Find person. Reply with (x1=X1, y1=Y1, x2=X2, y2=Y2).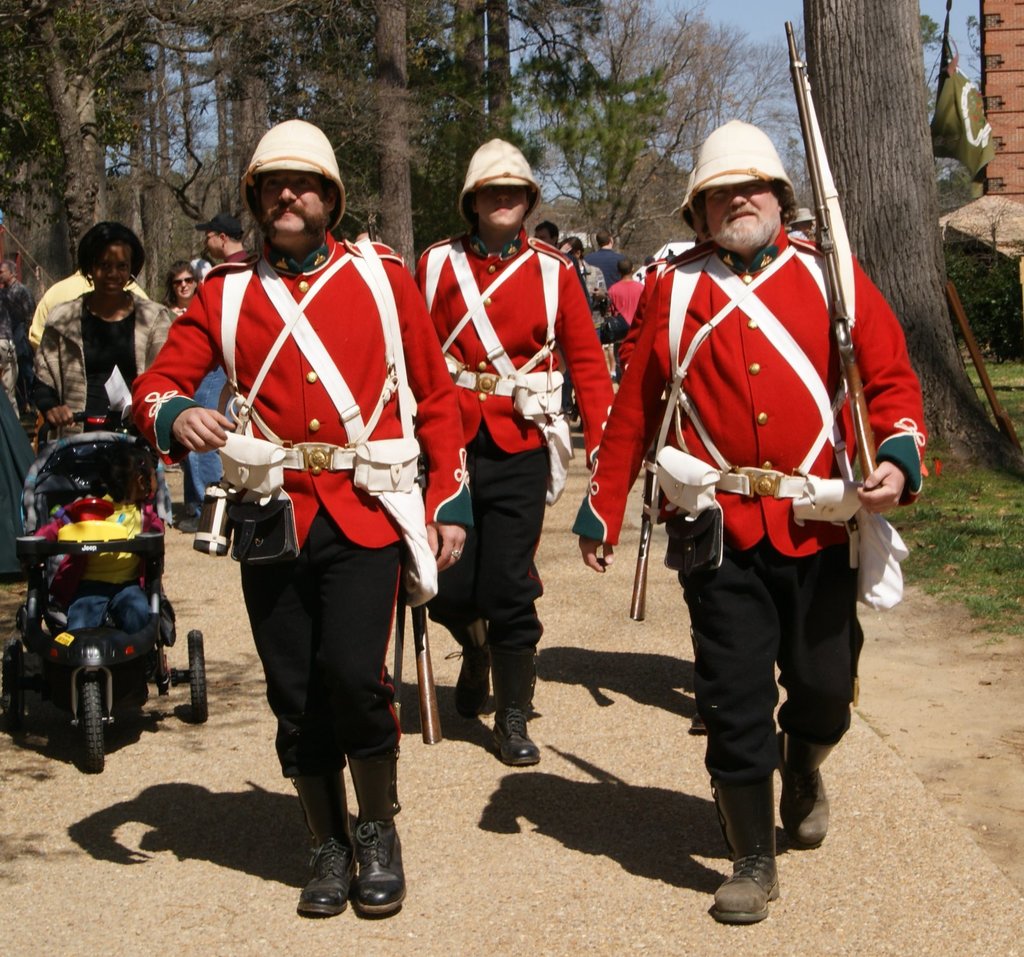
(x1=535, y1=211, x2=566, y2=252).
